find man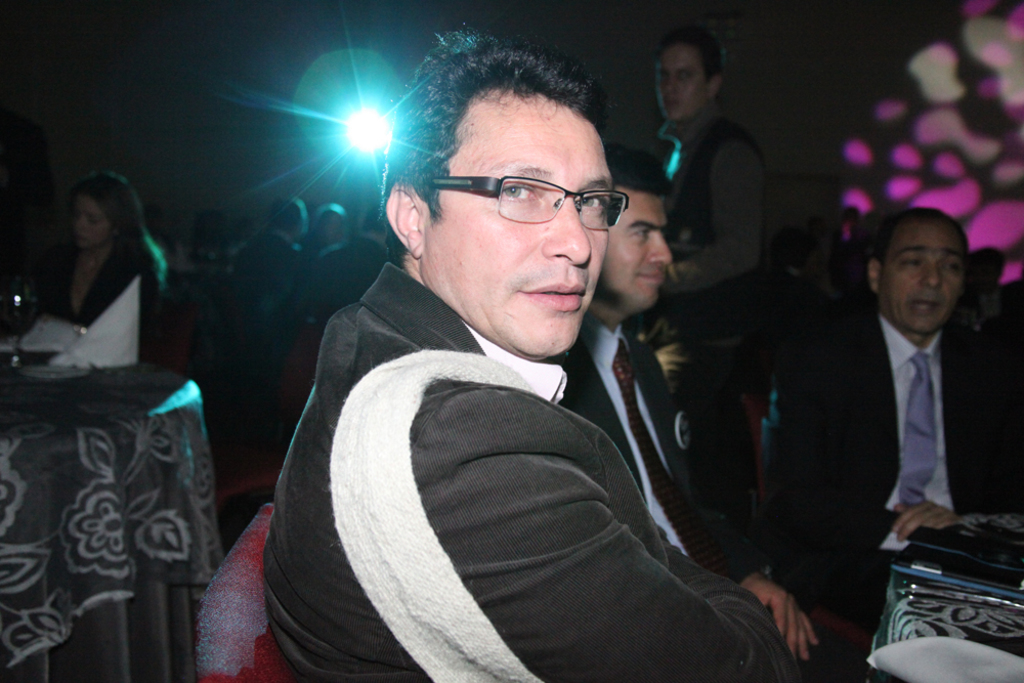
(left=547, top=142, right=825, bottom=682)
